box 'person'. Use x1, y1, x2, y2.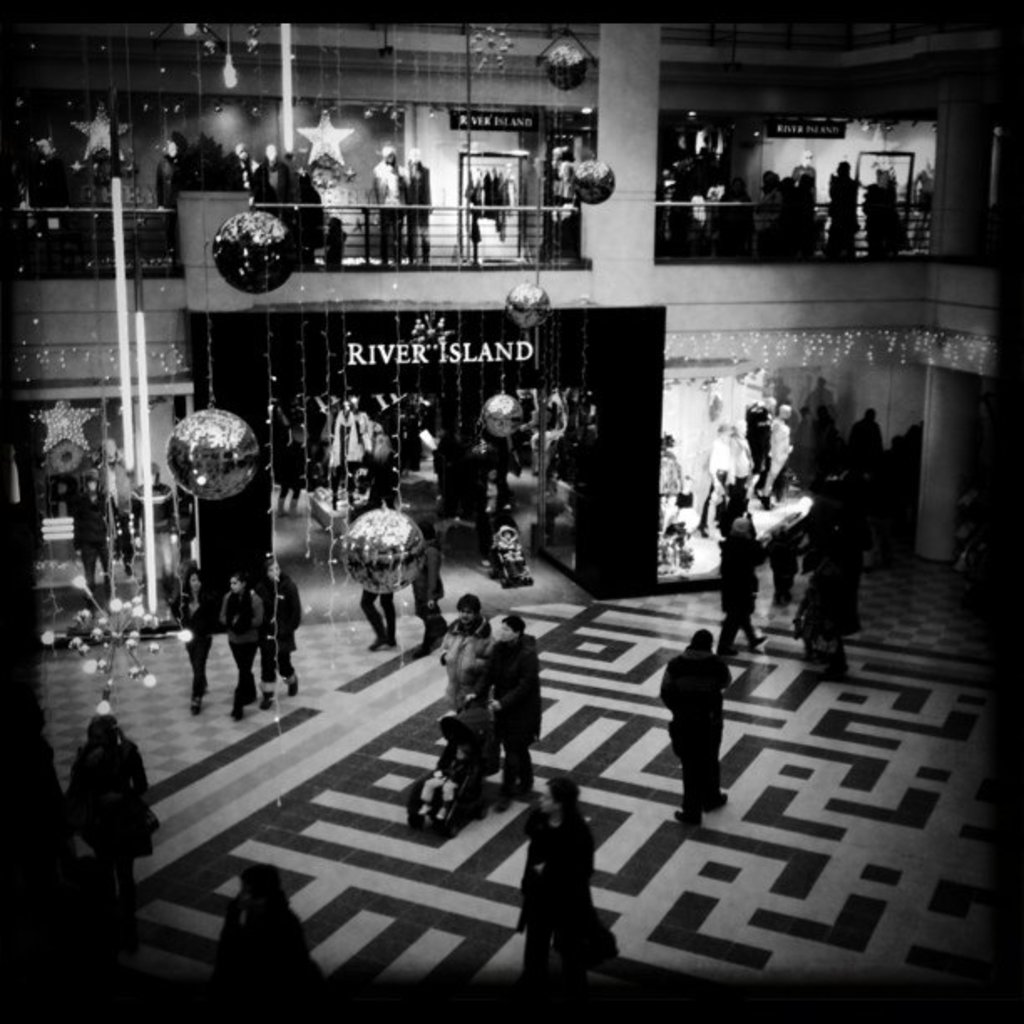
407, 522, 448, 649.
